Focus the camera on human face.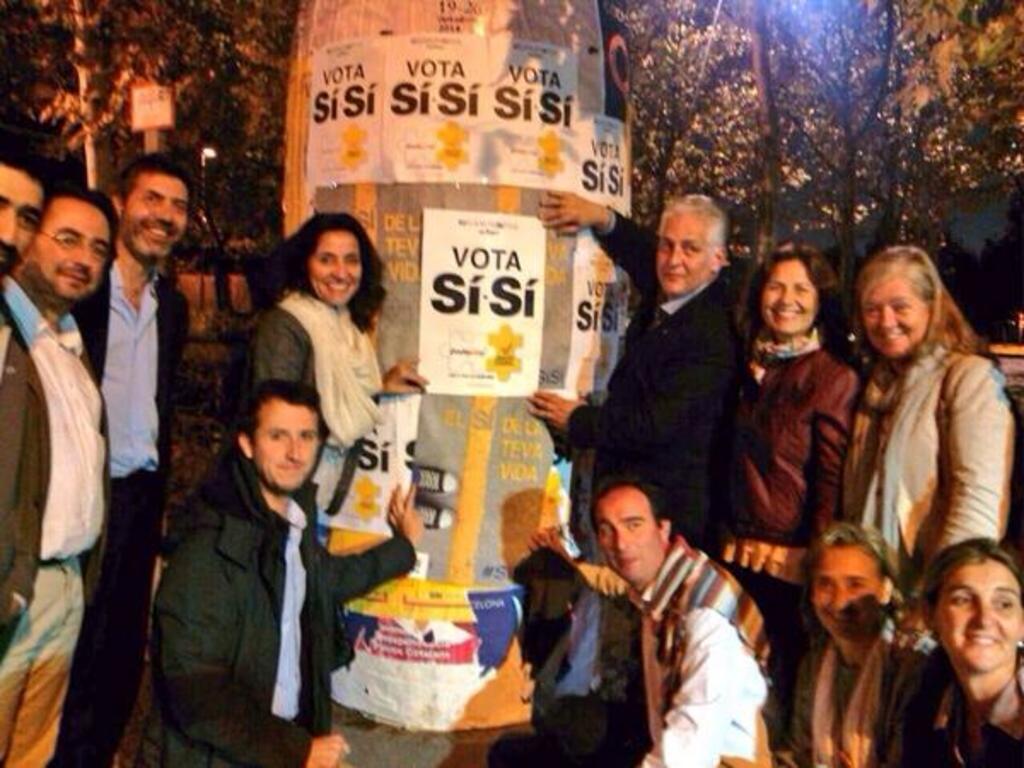
Focus region: pyautogui.locateOnScreen(816, 550, 893, 645).
